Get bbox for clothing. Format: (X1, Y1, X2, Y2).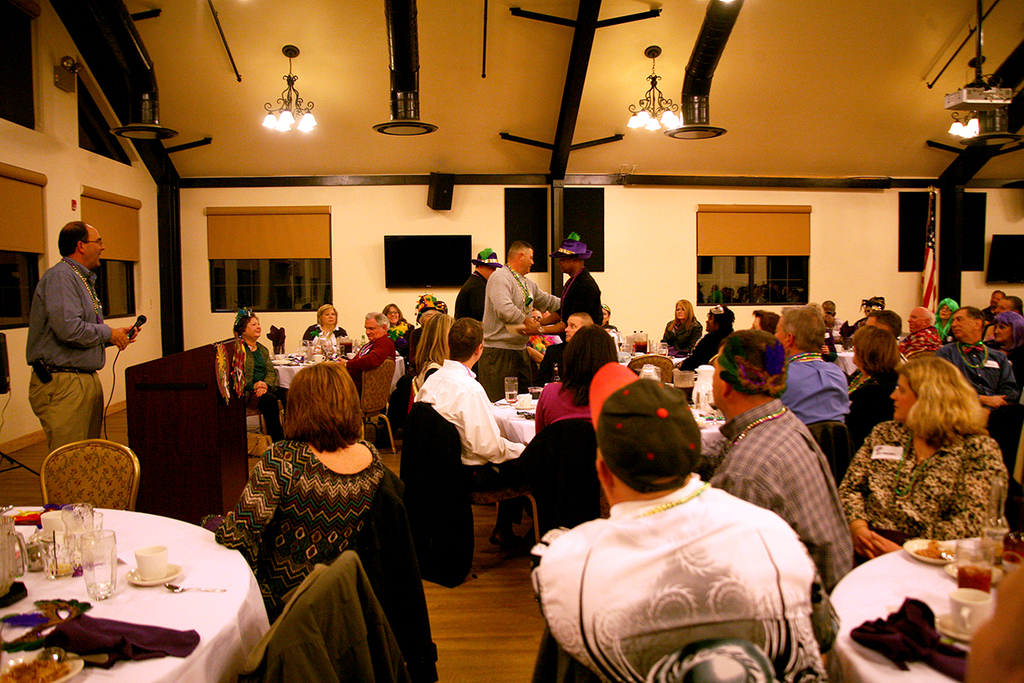
(28, 260, 117, 450).
